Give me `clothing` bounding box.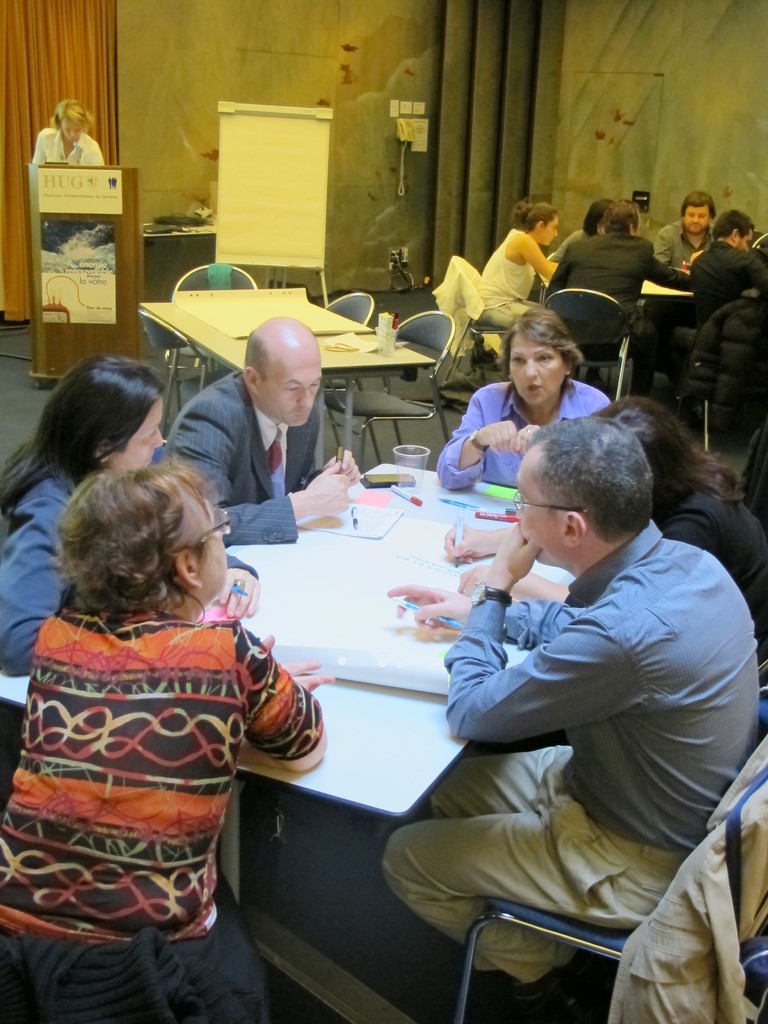
436 376 615 489.
